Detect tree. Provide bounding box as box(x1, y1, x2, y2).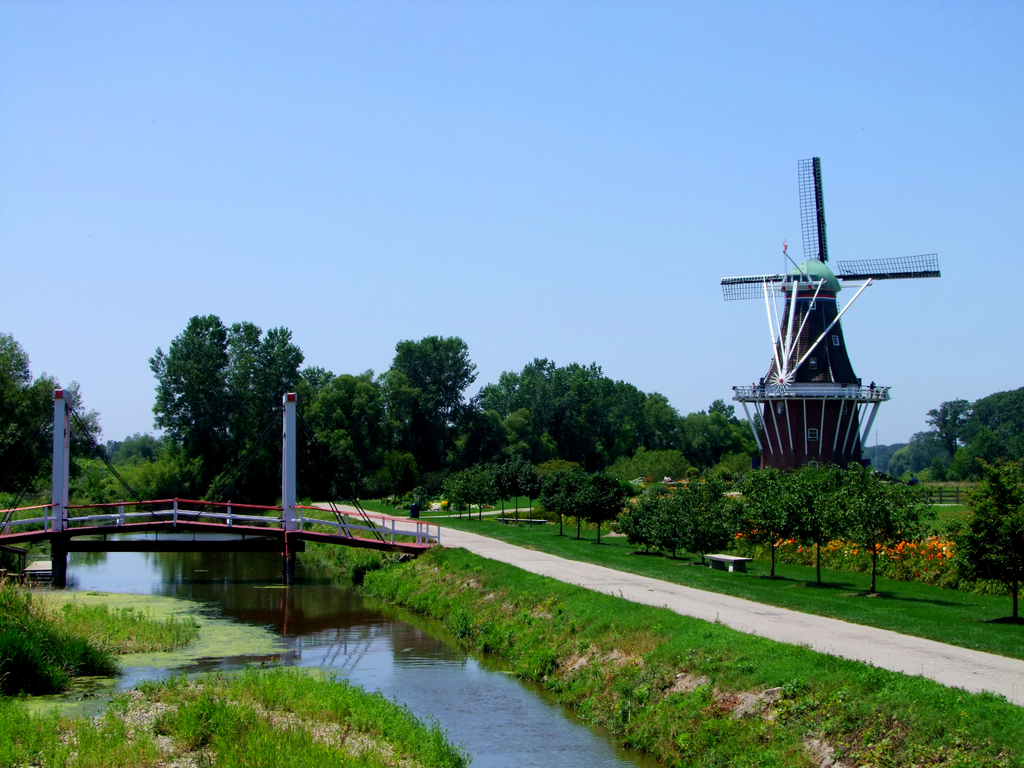
box(128, 308, 300, 482).
